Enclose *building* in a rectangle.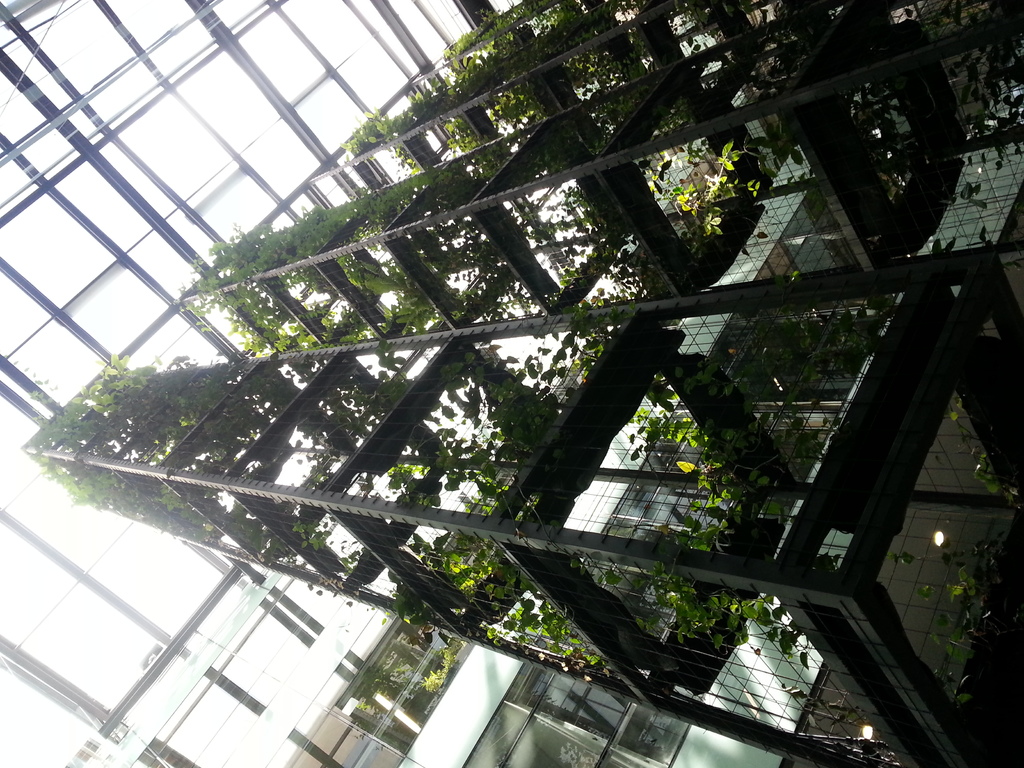
<region>0, 0, 1023, 767</region>.
